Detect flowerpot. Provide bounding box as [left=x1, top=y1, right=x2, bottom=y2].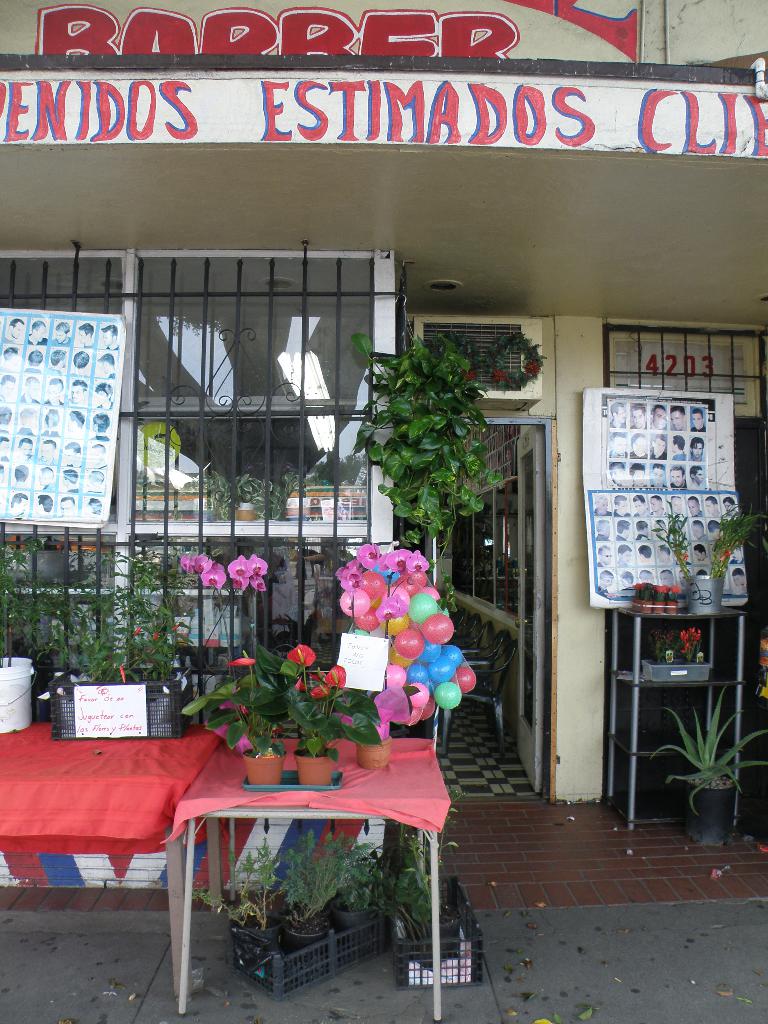
[left=282, top=923, right=323, bottom=942].
